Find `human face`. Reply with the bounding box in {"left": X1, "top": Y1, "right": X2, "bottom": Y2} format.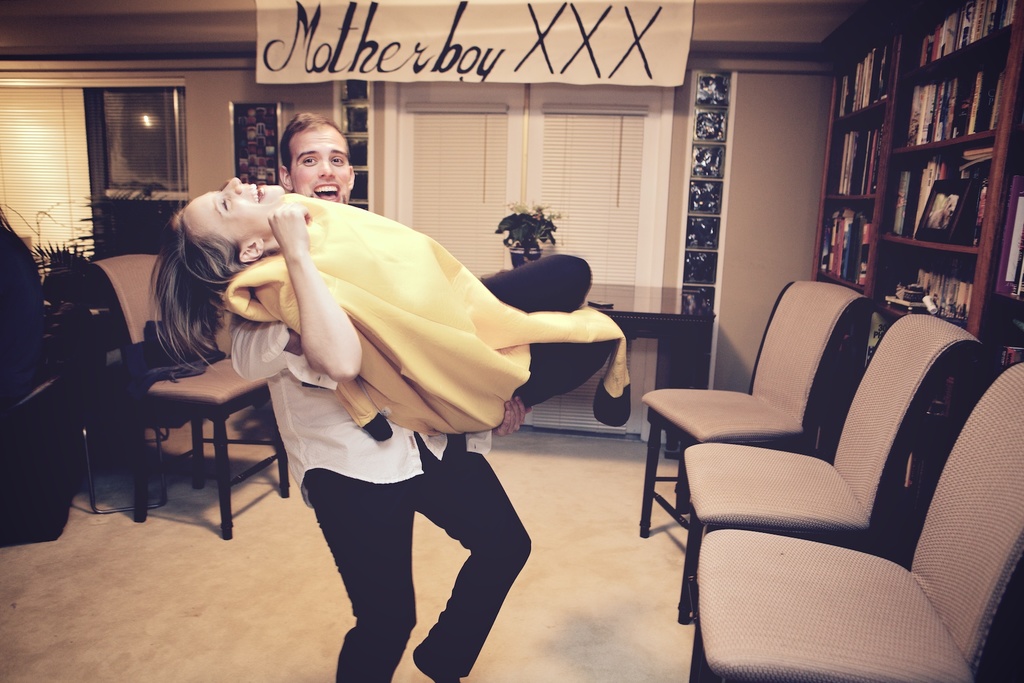
{"left": 290, "top": 127, "right": 350, "bottom": 206}.
